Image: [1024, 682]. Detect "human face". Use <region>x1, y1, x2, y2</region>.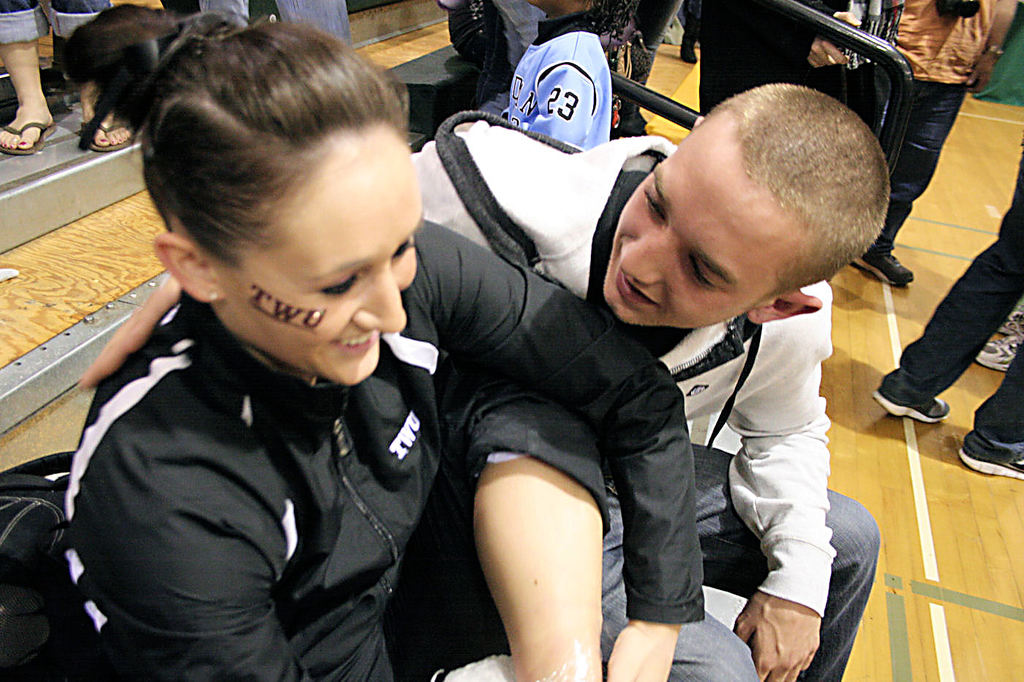
<region>601, 121, 783, 327</region>.
